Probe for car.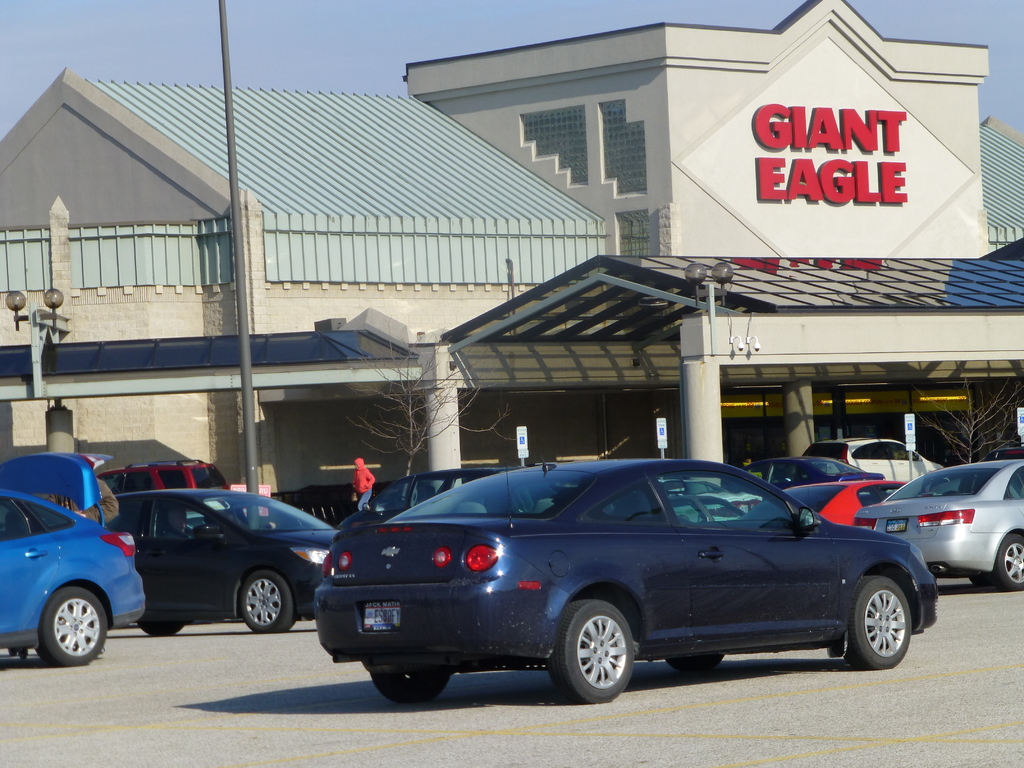
Probe result: <box>665,479,759,522</box>.
